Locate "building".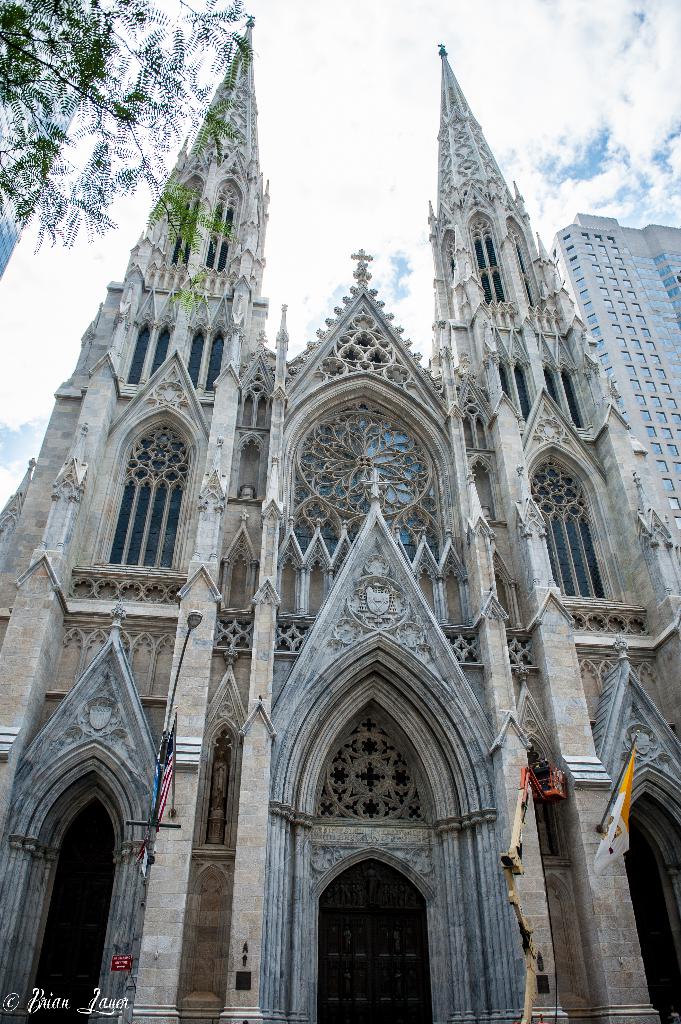
Bounding box: BBox(554, 211, 680, 516).
